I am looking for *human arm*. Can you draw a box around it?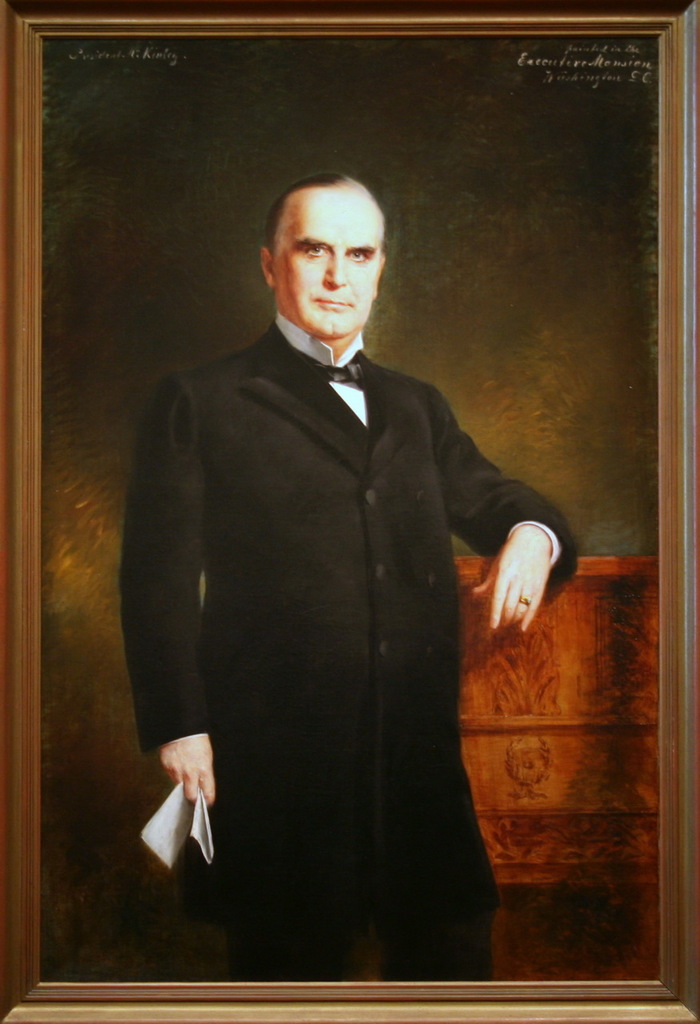
Sure, the bounding box is box=[439, 407, 585, 622].
